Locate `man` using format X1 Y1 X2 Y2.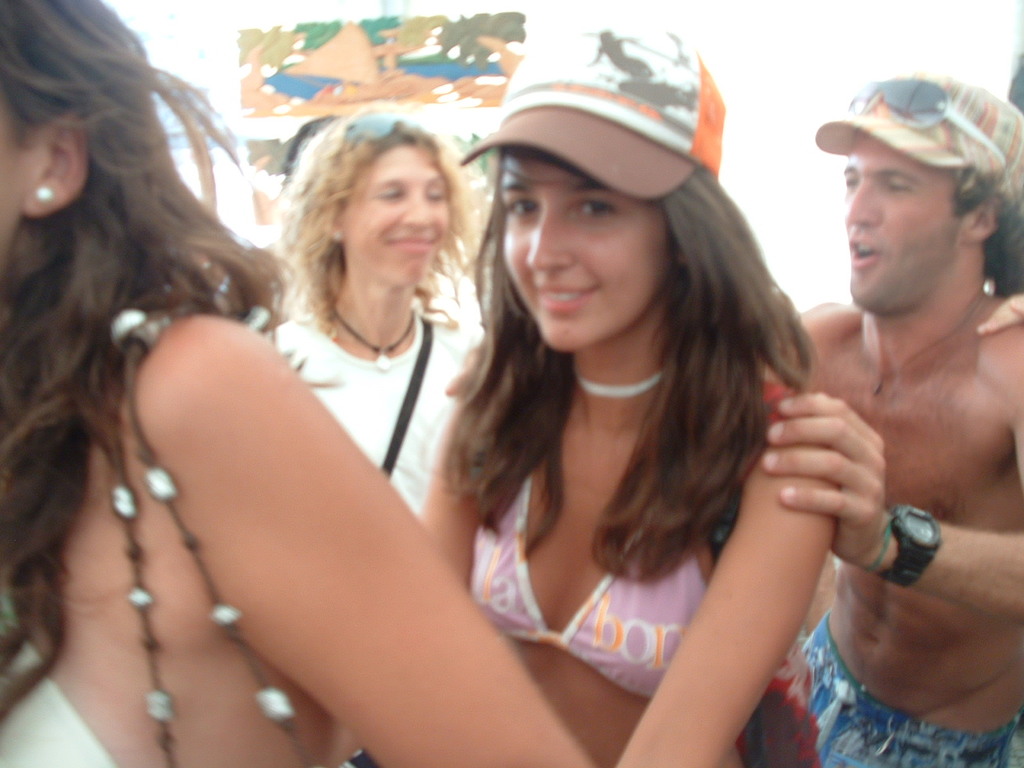
759 81 1023 722.
